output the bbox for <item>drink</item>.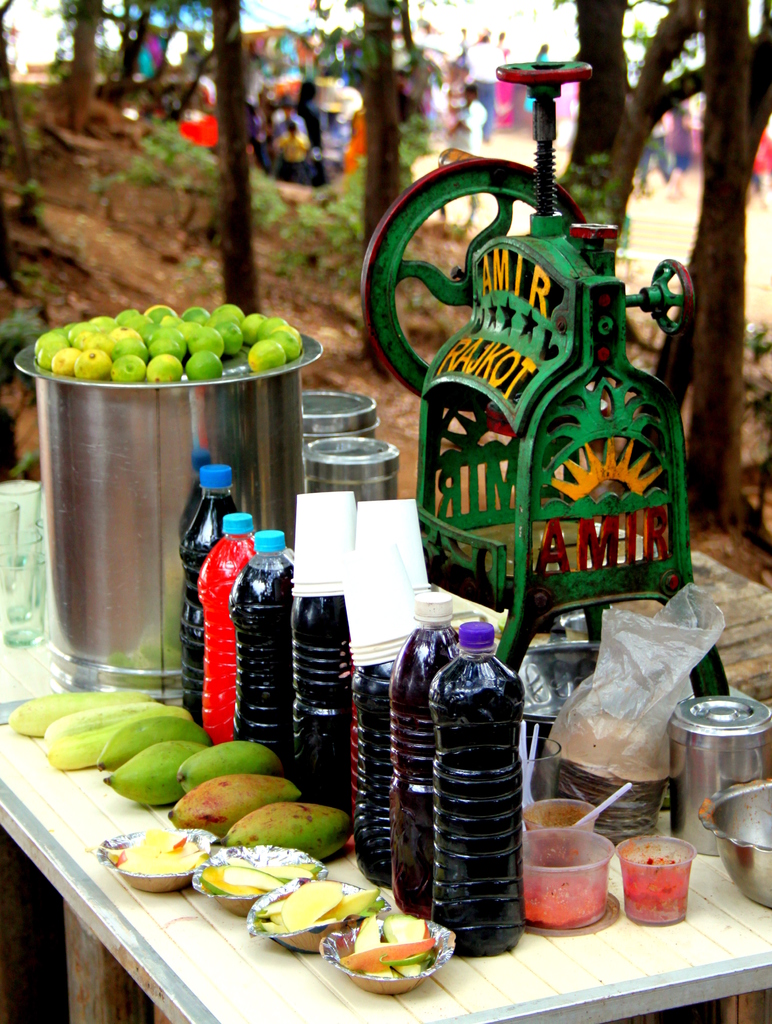
bbox(175, 492, 247, 724).
